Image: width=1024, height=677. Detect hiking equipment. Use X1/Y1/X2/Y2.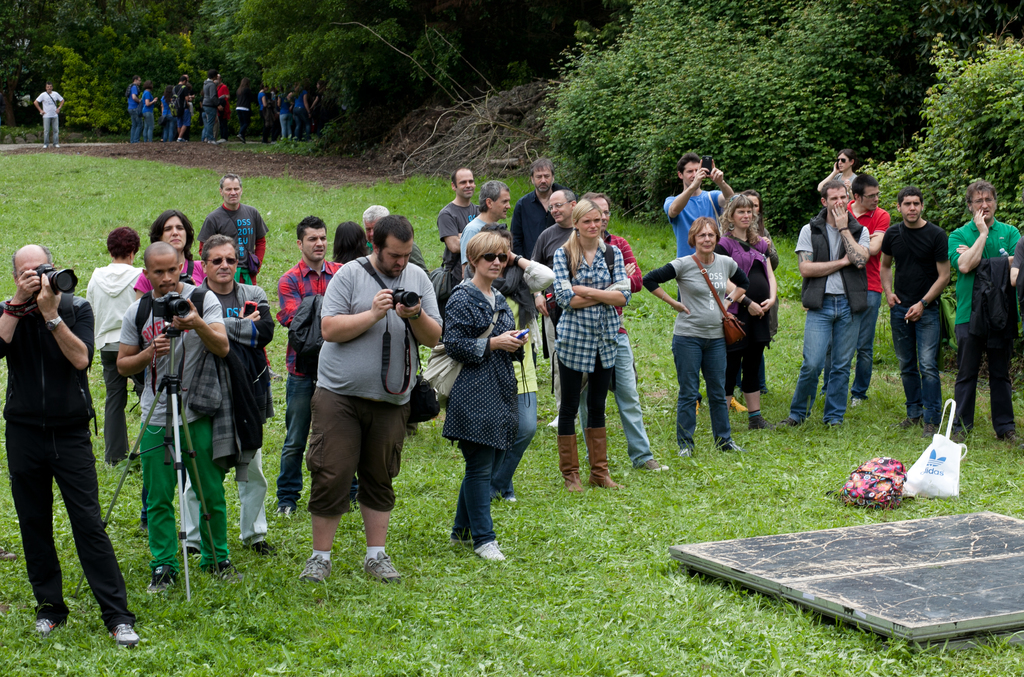
547/426/597/497.
